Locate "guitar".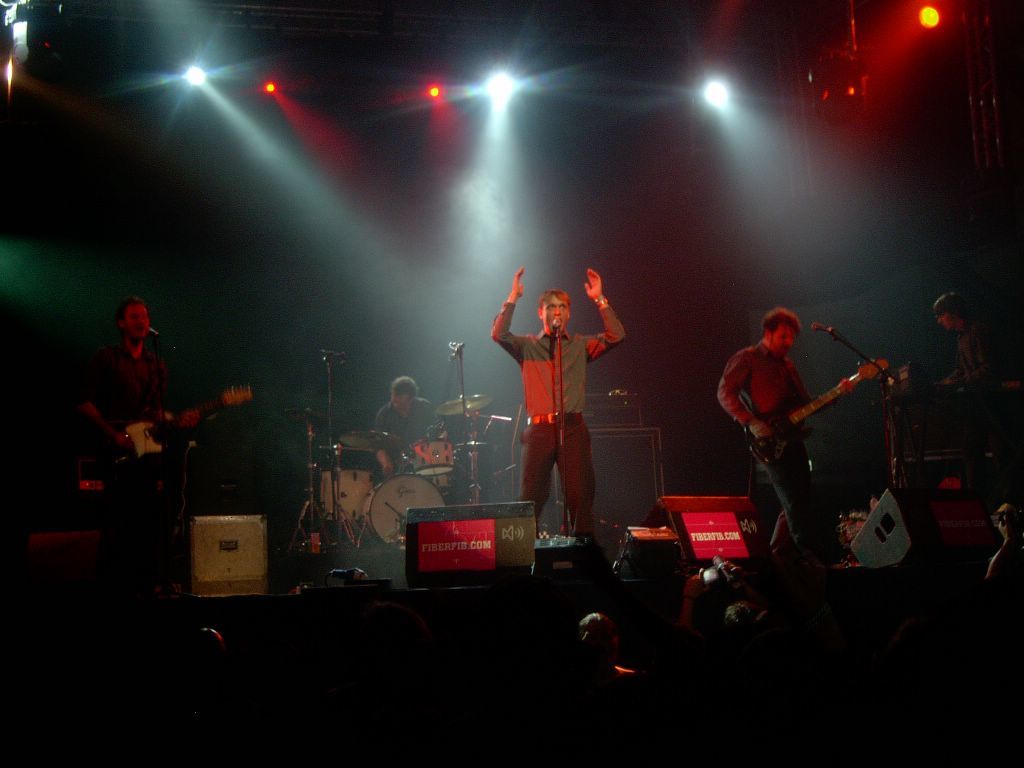
Bounding box: rect(122, 381, 249, 474).
